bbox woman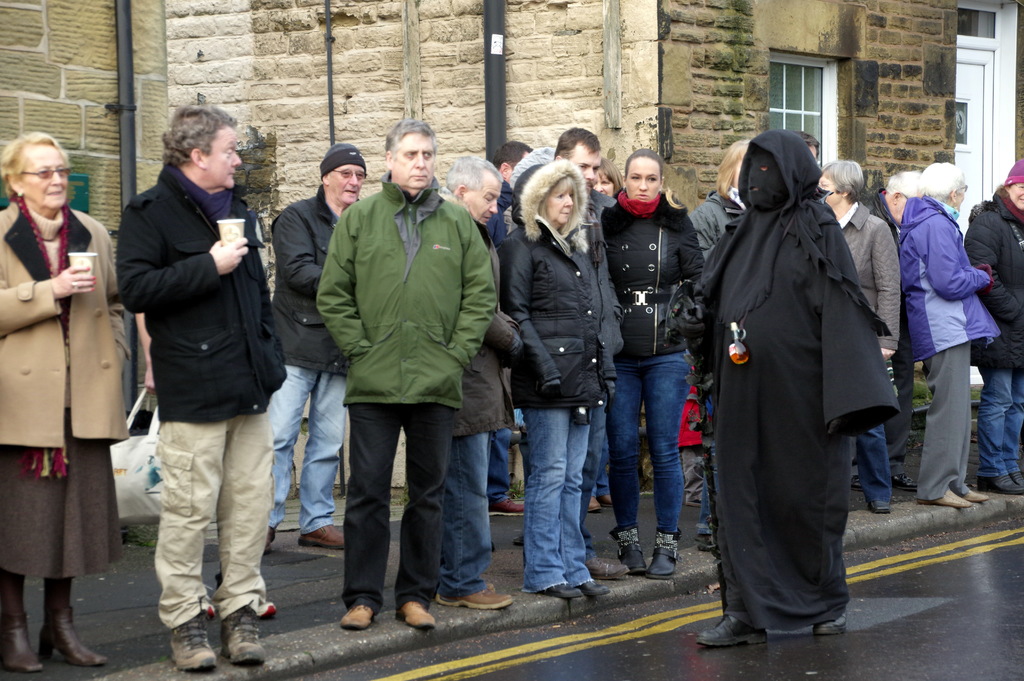
438, 151, 525, 605
